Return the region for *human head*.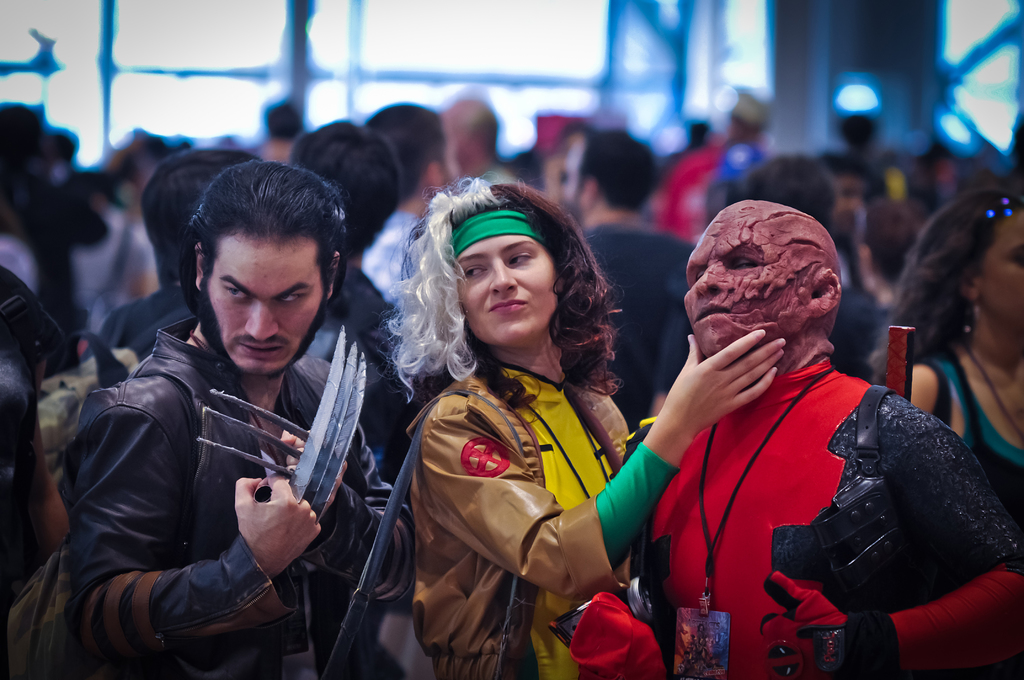
(left=286, top=114, right=404, bottom=261).
